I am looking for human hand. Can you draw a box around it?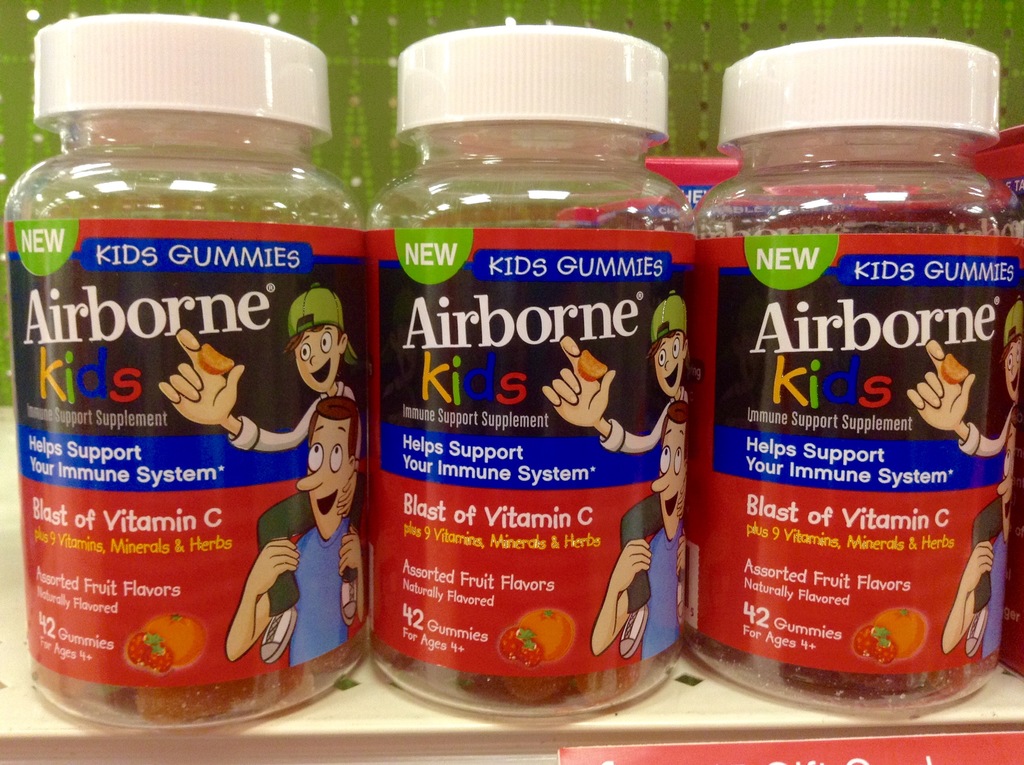
Sure, the bounding box is <region>156, 326, 244, 427</region>.
